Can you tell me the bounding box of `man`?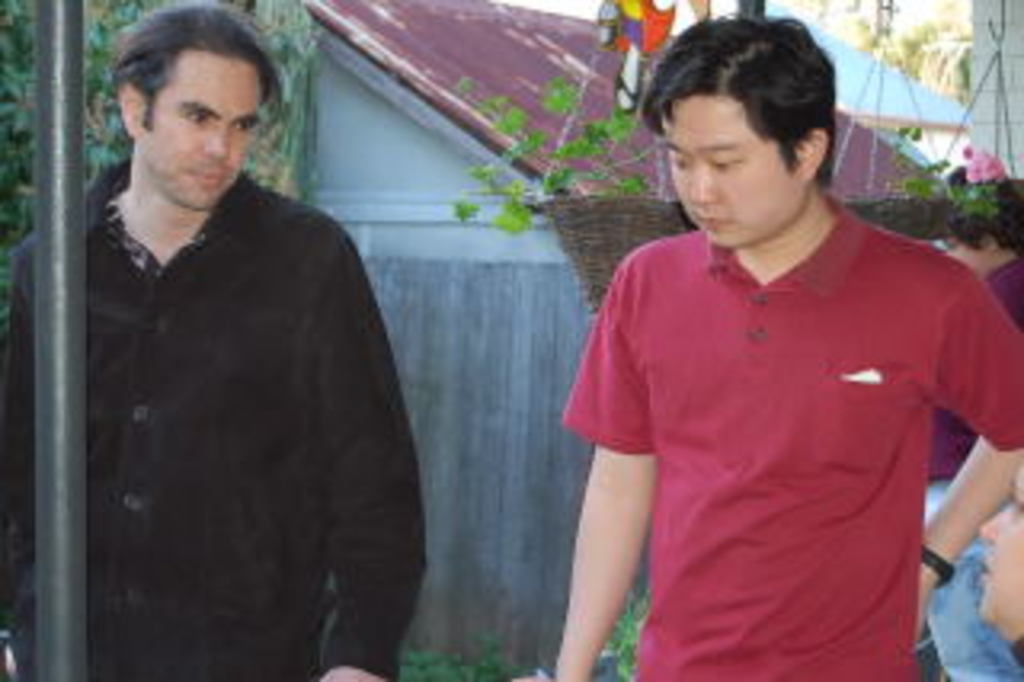
<region>0, 6, 442, 679</region>.
